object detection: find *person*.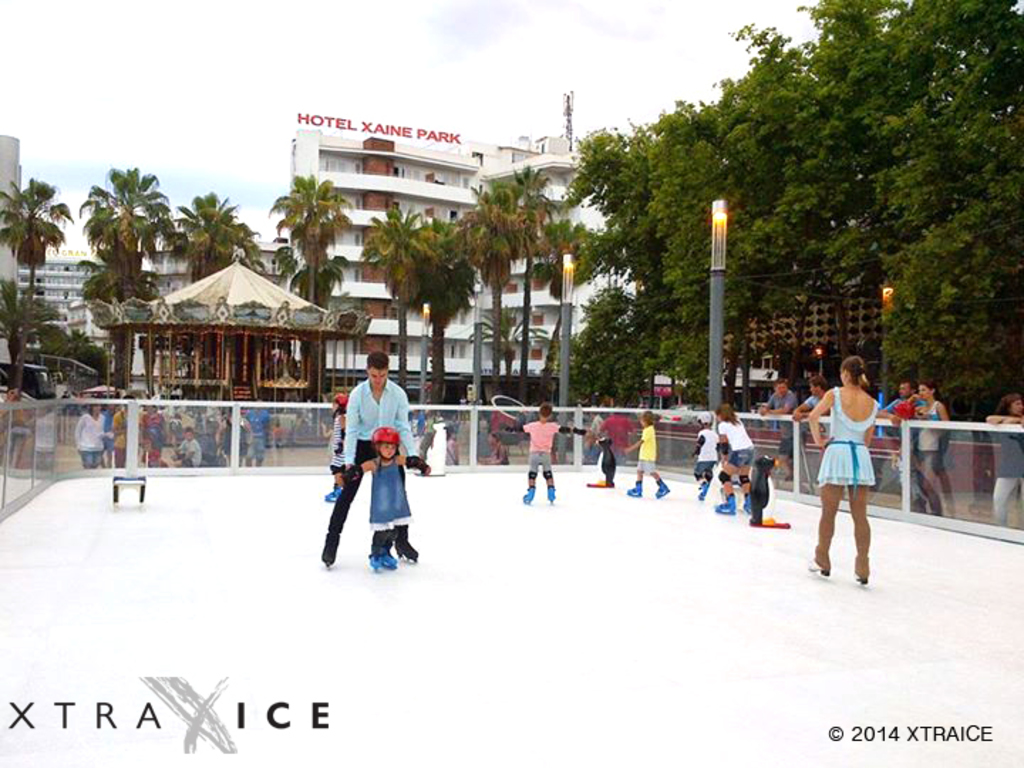
329,347,410,576.
